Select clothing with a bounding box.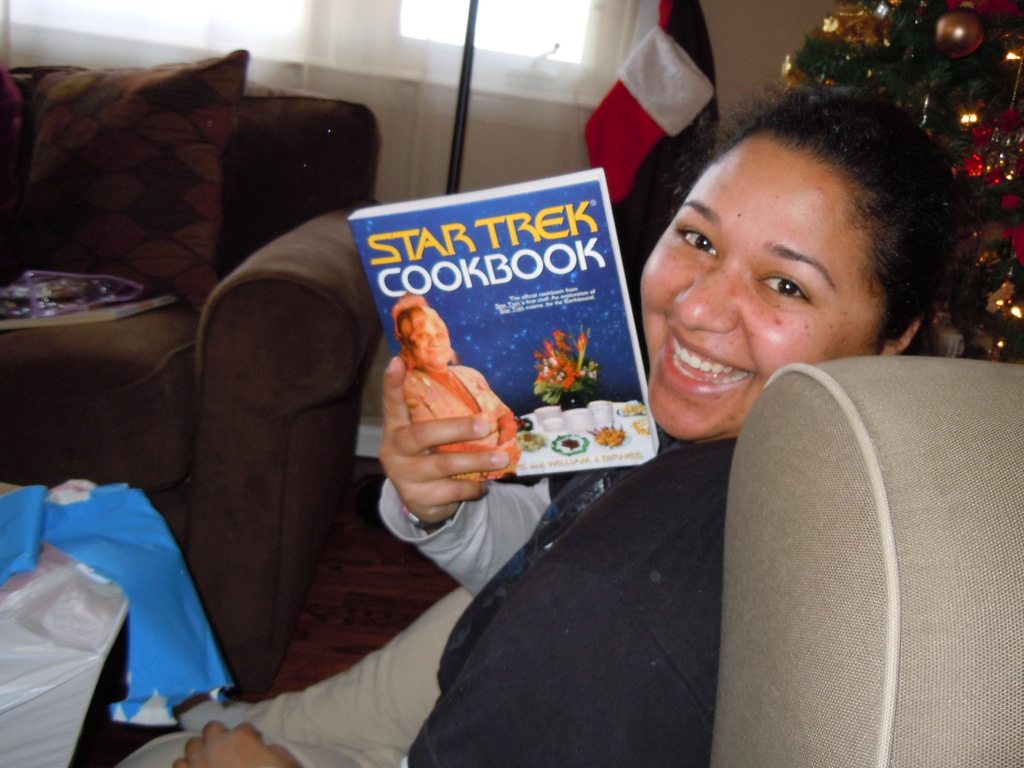
[393, 442, 738, 767].
